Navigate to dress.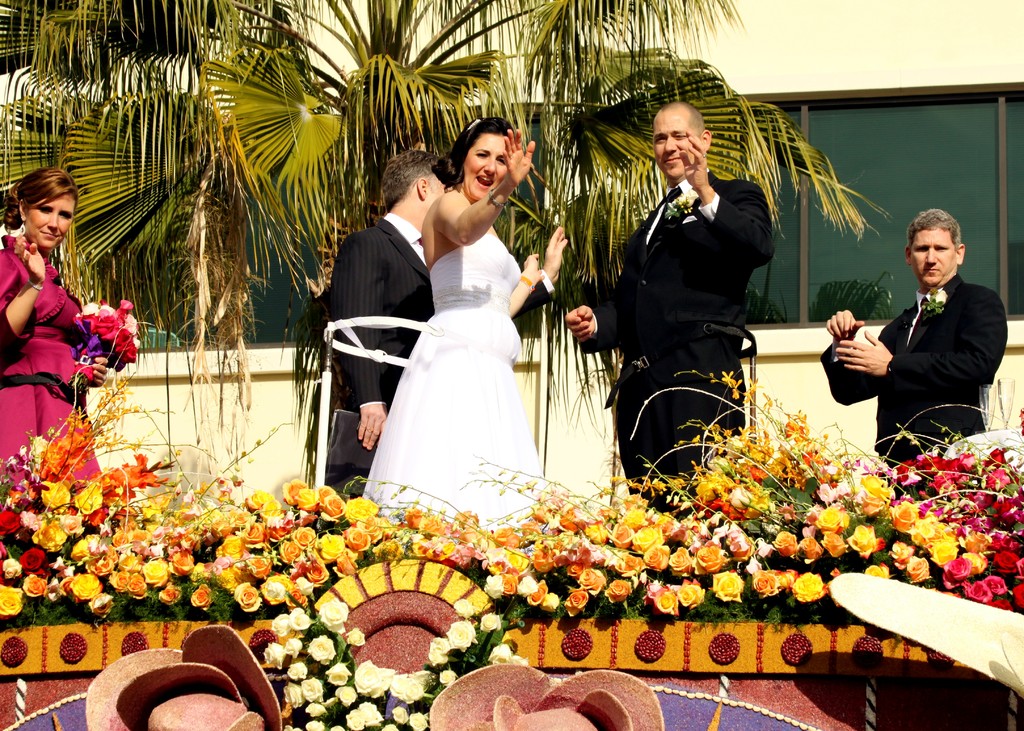
Navigation target: Rect(357, 202, 556, 510).
